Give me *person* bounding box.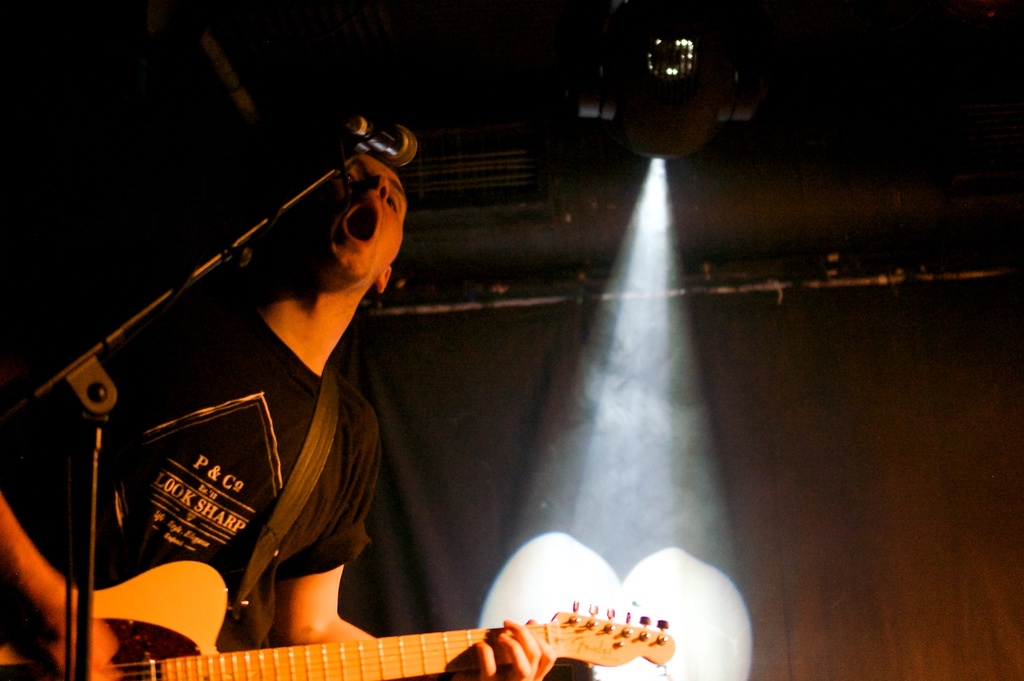
pyautogui.locateOnScreen(138, 76, 646, 678).
